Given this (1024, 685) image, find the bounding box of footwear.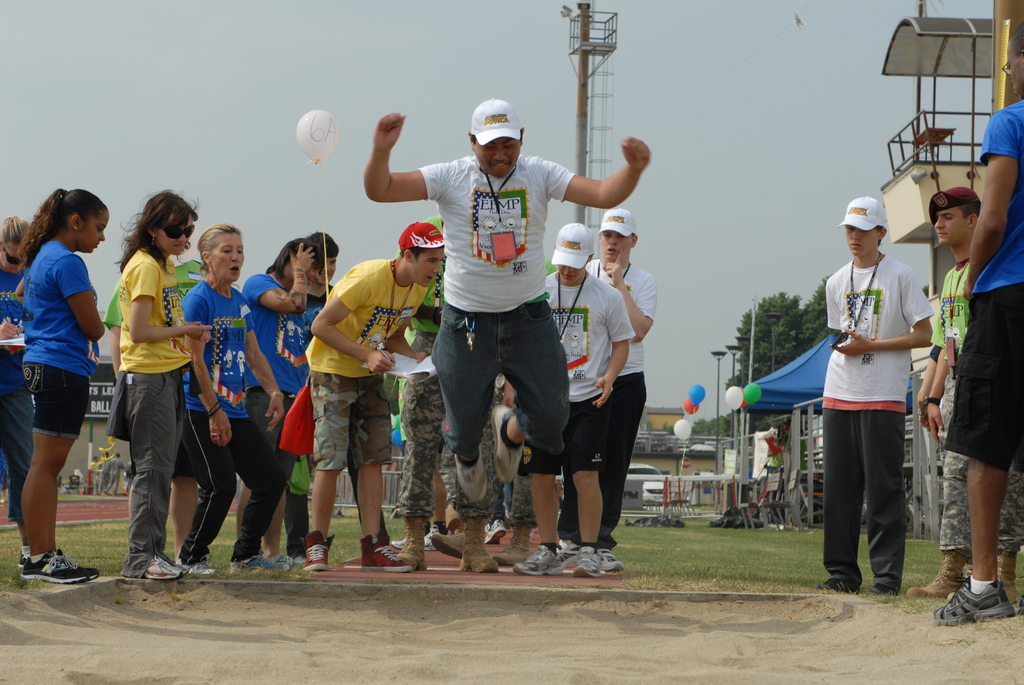
box=[365, 534, 417, 576].
